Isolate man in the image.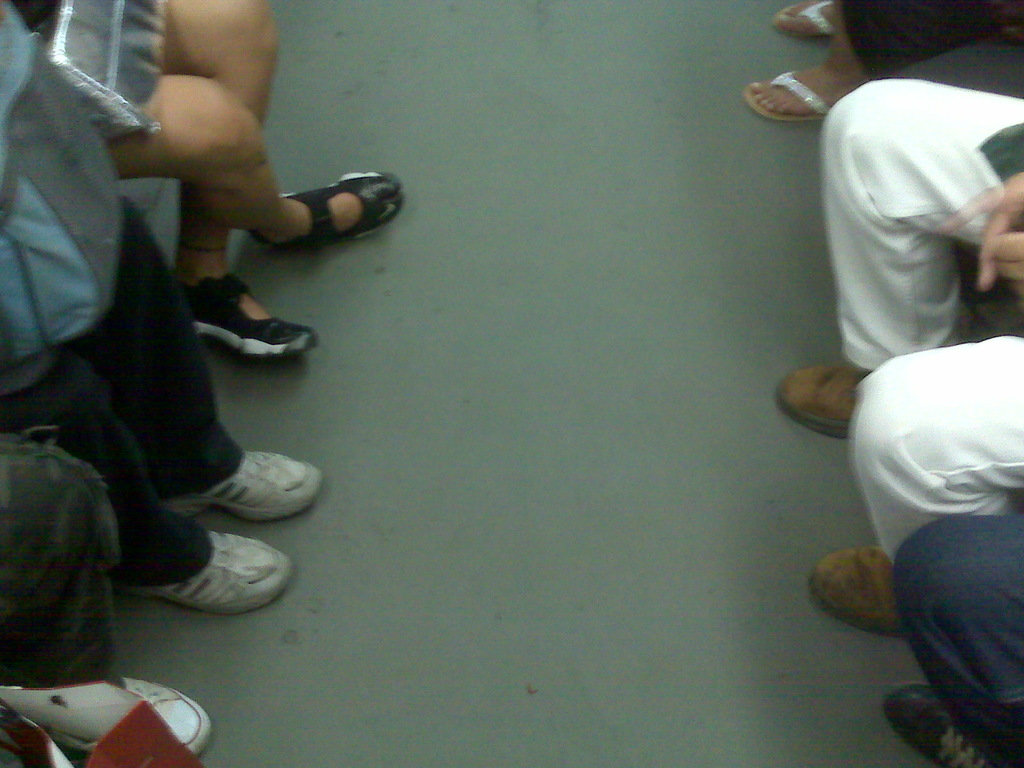
Isolated region: 874:512:1023:767.
